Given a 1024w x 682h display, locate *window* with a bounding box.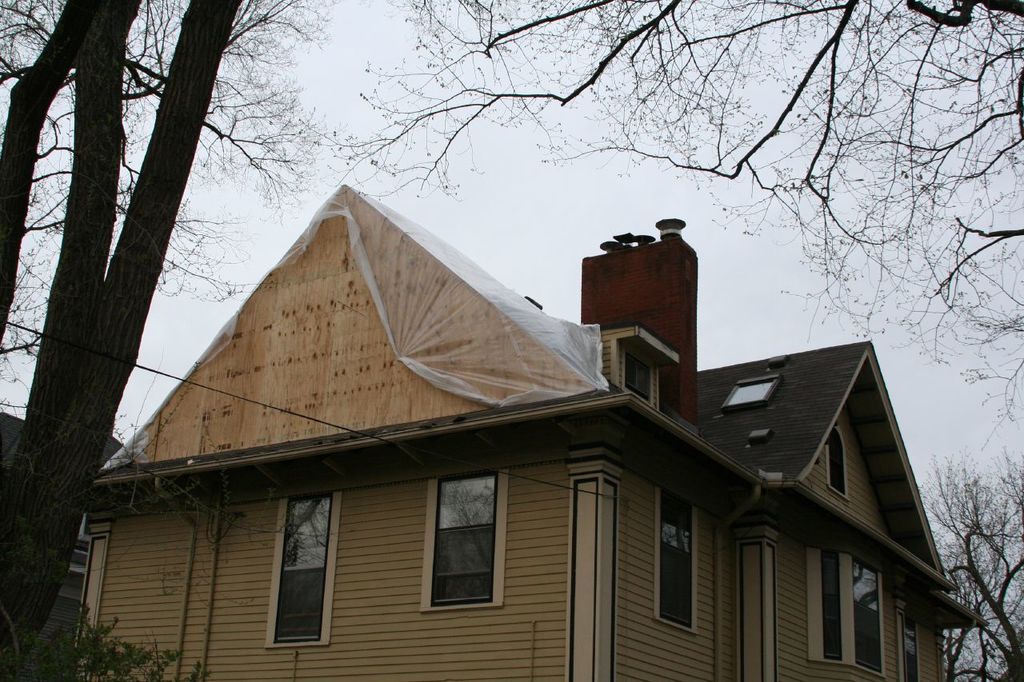
Located: 427:470:503:608.
